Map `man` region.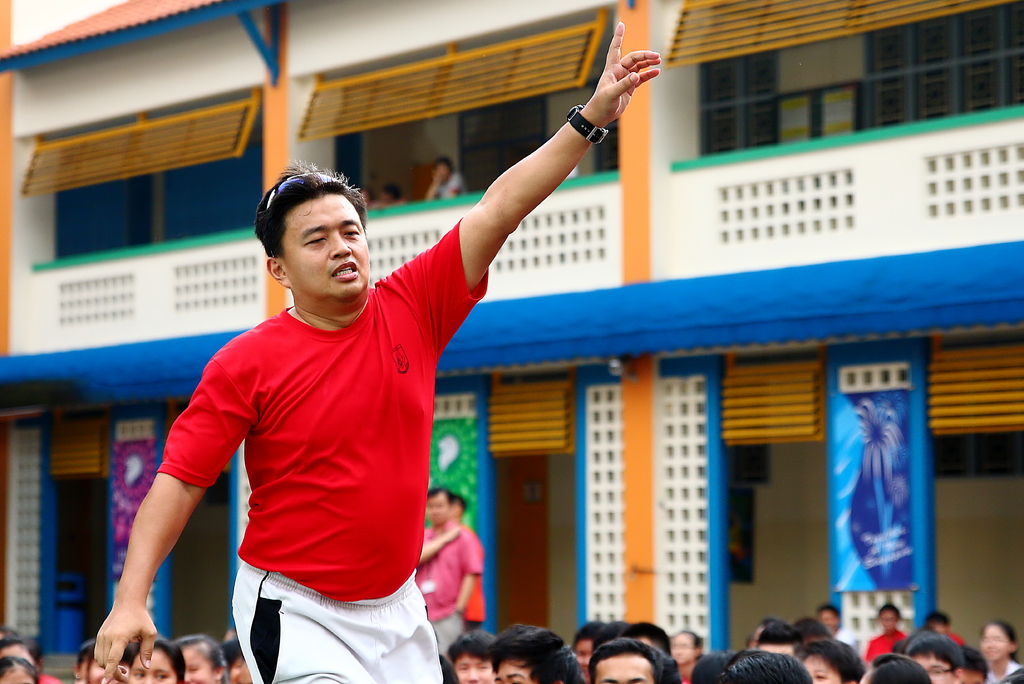
Mapped to box=[415, 484, 486, 657].
